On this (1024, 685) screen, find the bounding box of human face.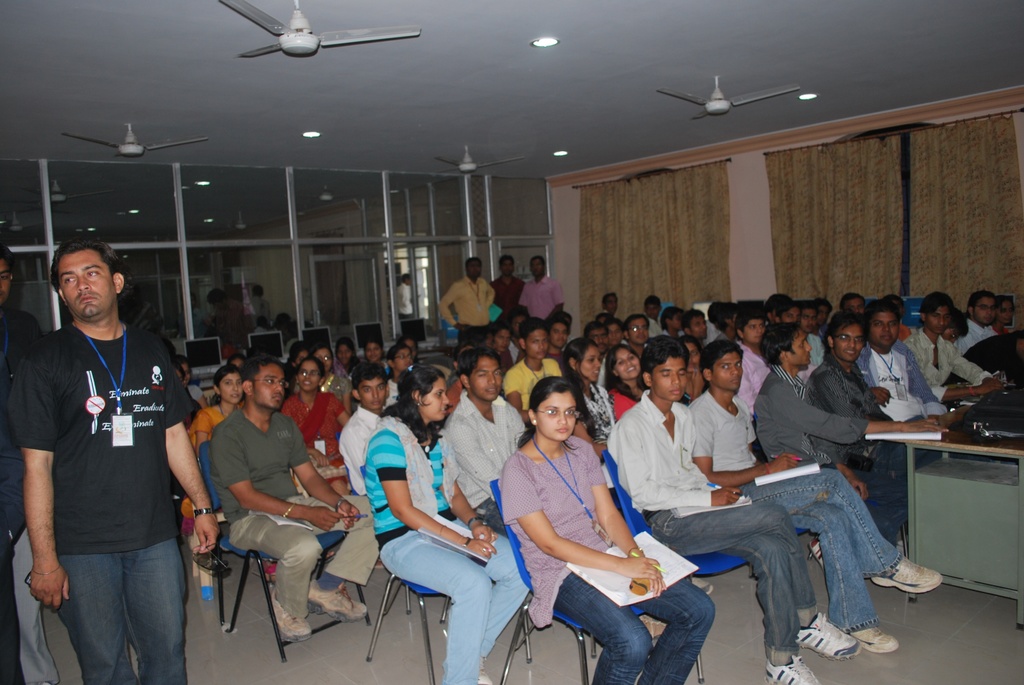
Bounding box: bbox(834, 326, 863, 361).
